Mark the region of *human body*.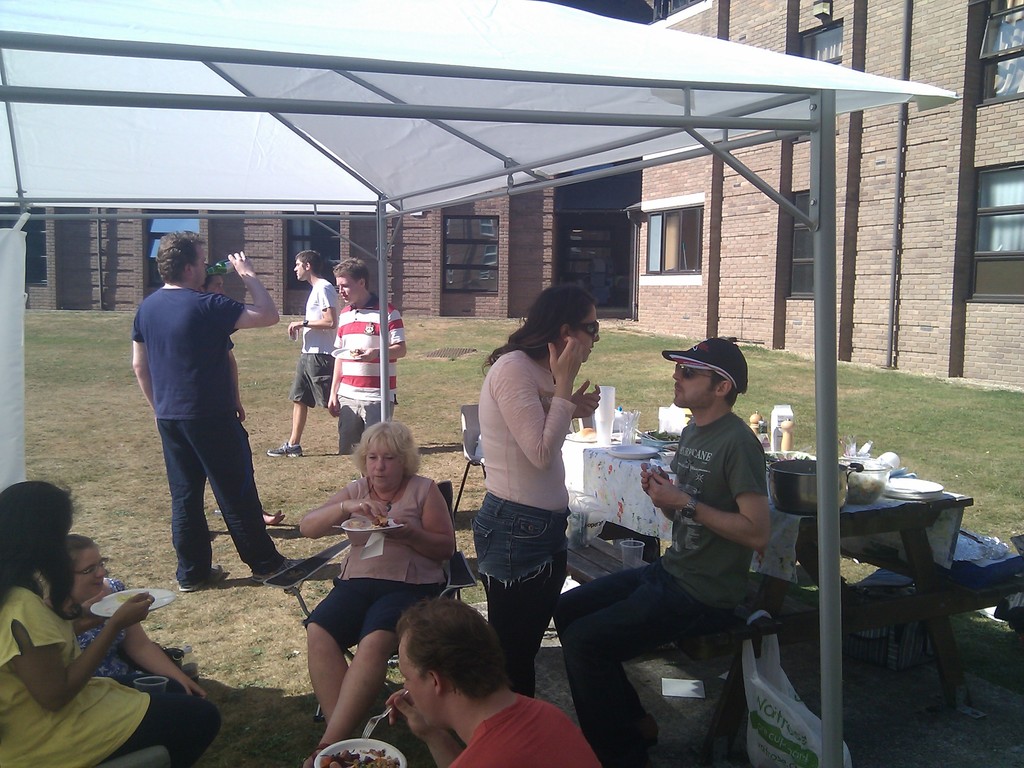
Region: box=[50, 534, 190, 695].
